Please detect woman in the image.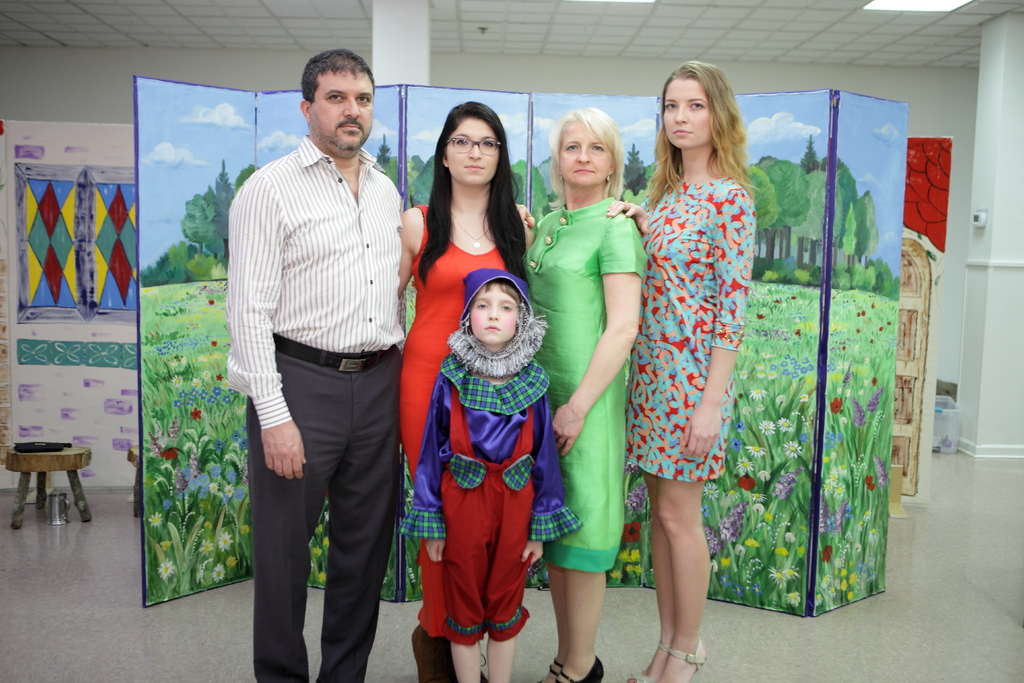
(x1=603, y1=60, x2=753, y2=682).
